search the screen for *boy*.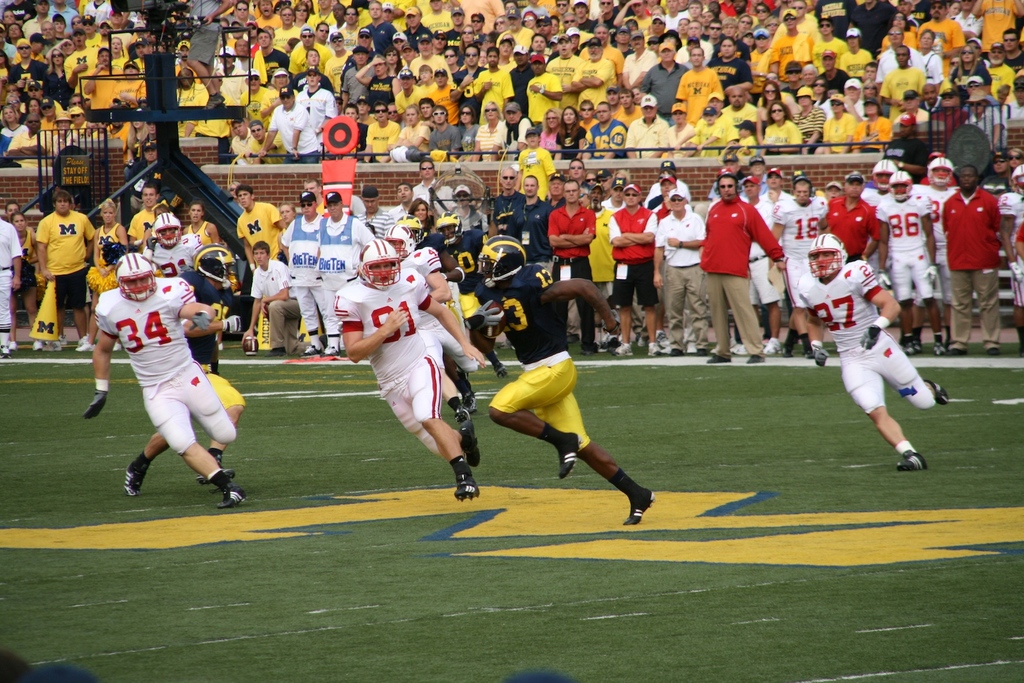
Found at 733:118:760:157.
